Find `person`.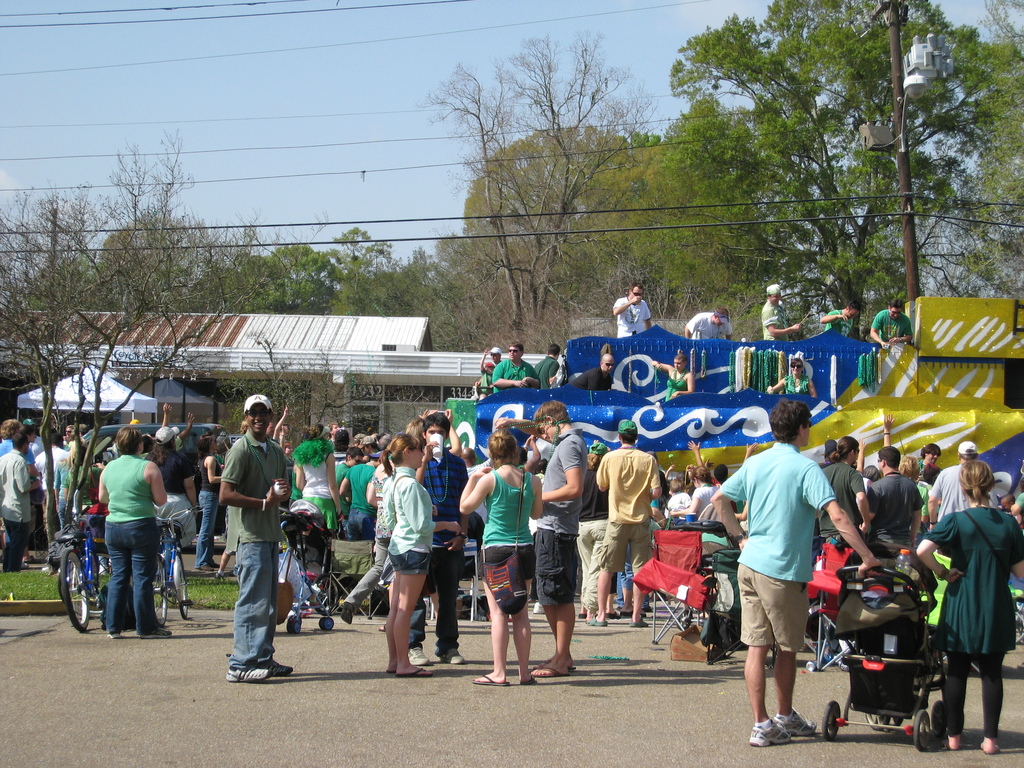
455,415,540,679.
